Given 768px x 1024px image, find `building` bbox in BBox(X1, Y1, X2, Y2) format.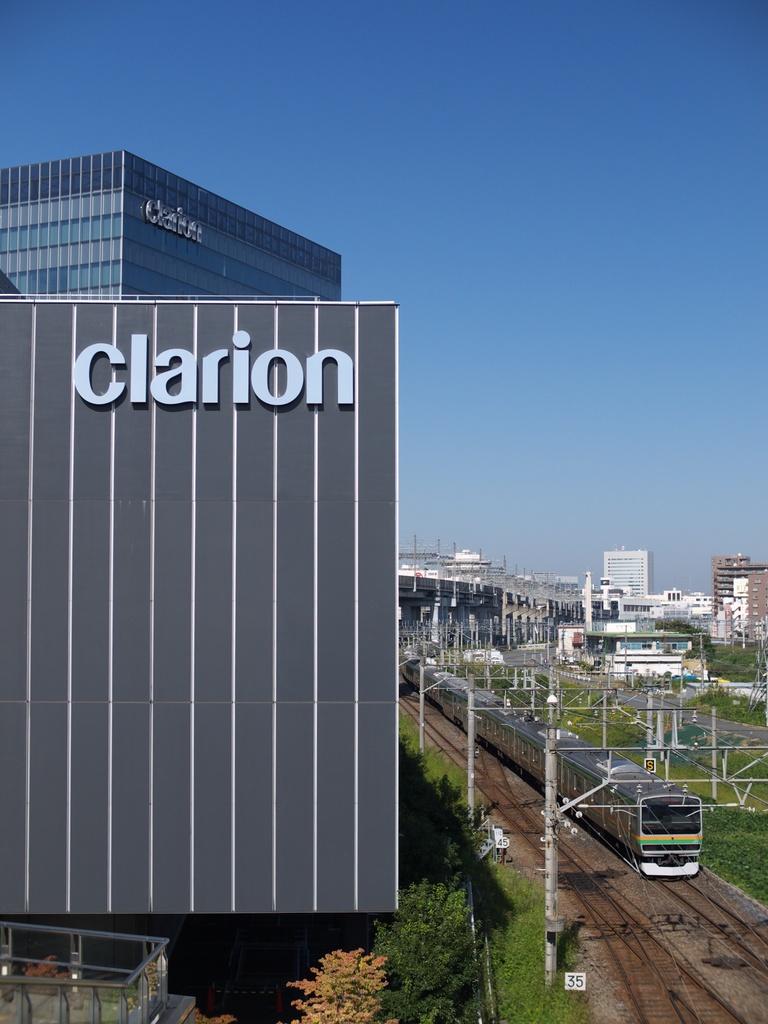
BBox(0, 149, 401, 913).
